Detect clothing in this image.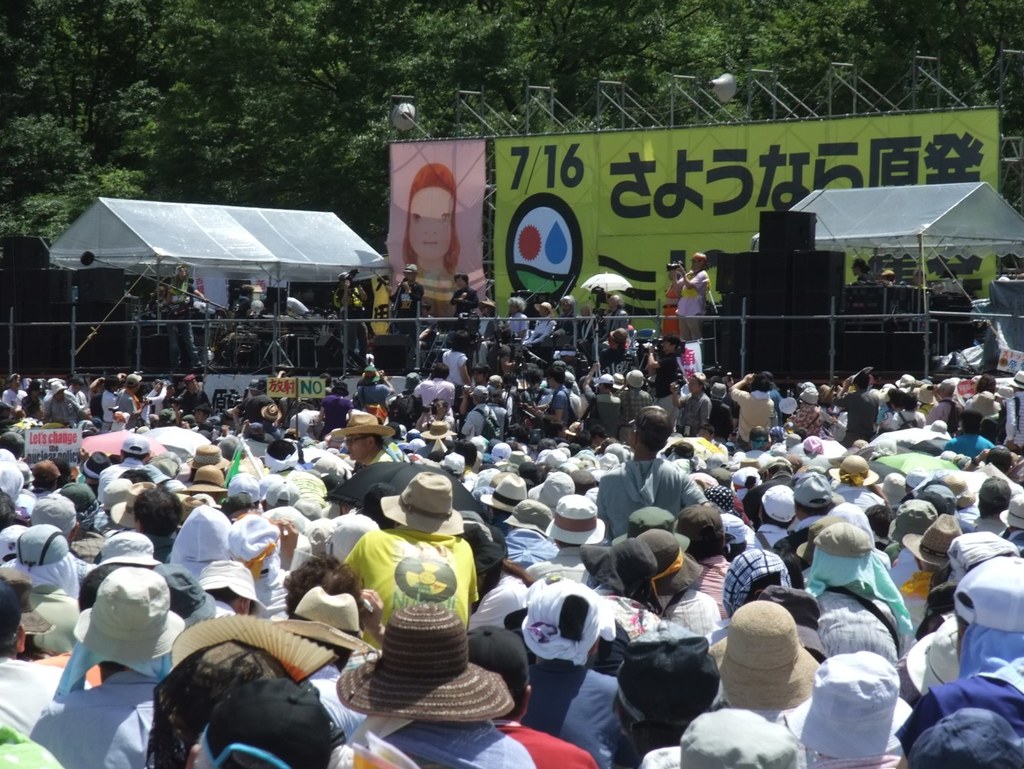
Detection: x1=618, y1=390, x2=645, y2=426.
